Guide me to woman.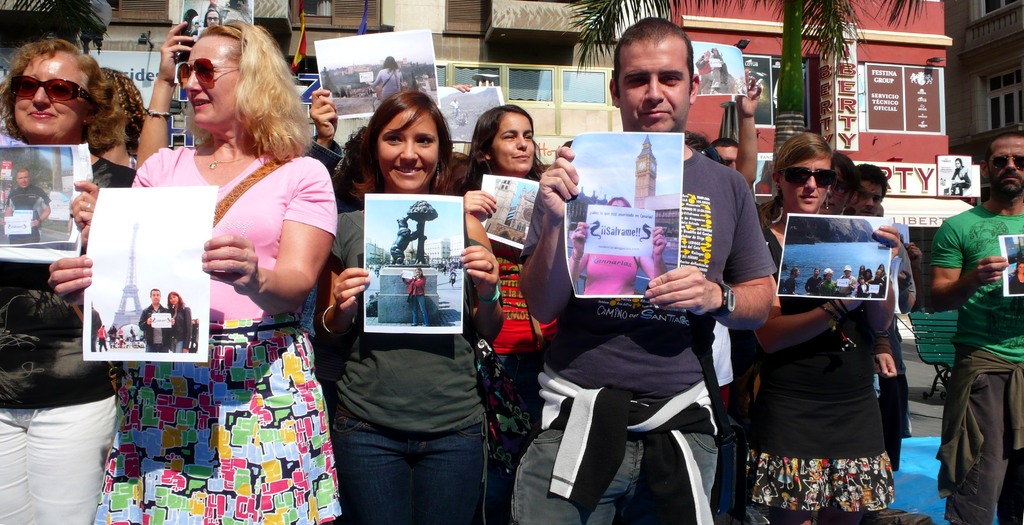
Guidance: x1=0 y1=38 x2=142 y2=524.
